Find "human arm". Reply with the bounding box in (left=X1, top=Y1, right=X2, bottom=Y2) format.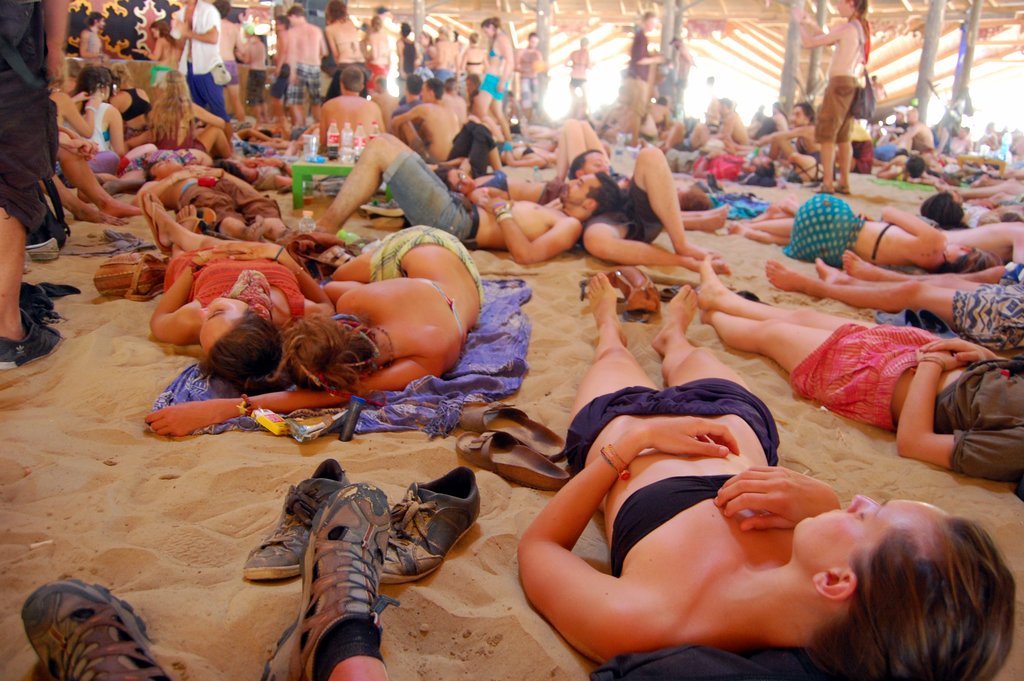
(left=524, top=420, right=737, bottom=659).
